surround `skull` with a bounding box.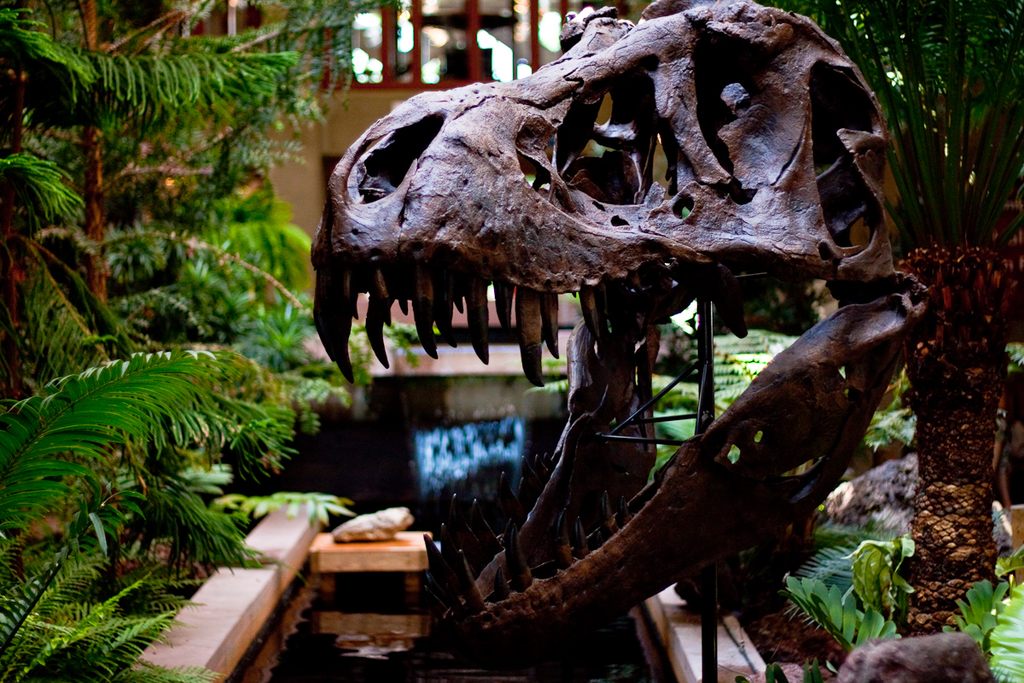
311/0/935/644.
